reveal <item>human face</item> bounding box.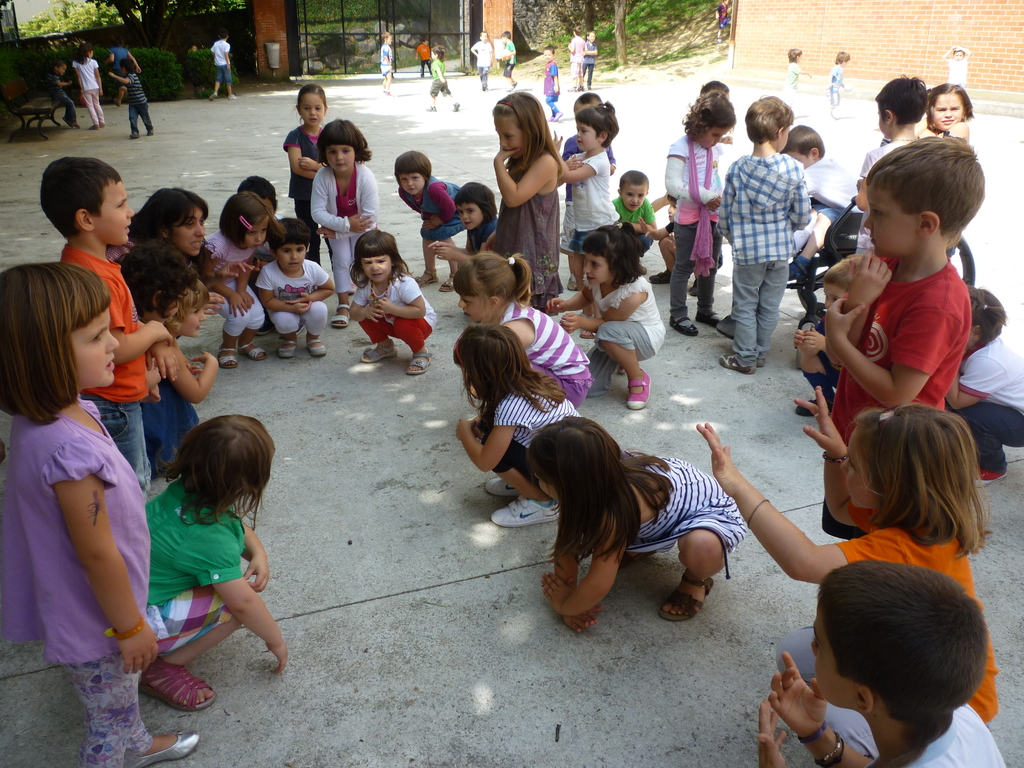
Revealed: locate(238, 220, 266, 254).
